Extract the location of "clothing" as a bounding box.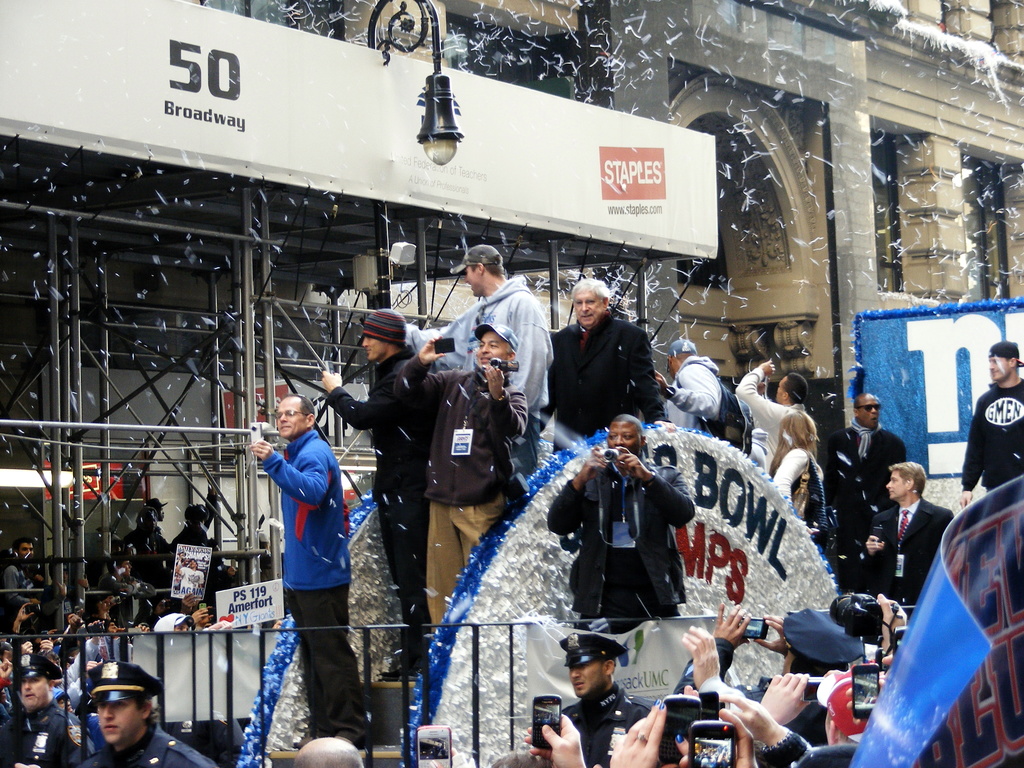
l=666, t=353, r=721, b=434.
